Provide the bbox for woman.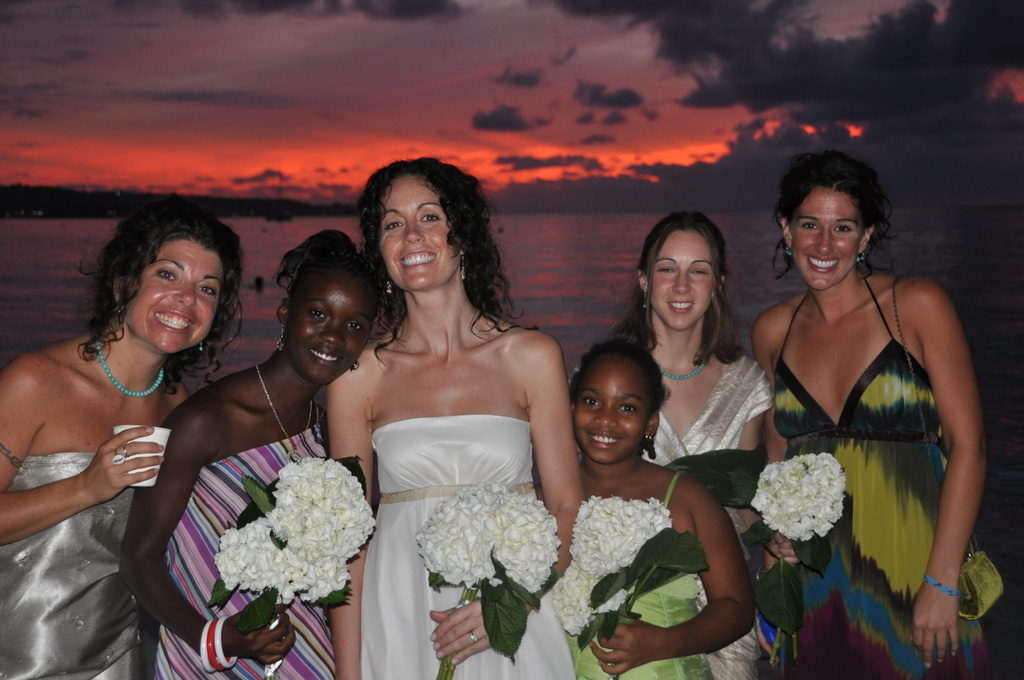
box=[0, 195, 246, 679].
